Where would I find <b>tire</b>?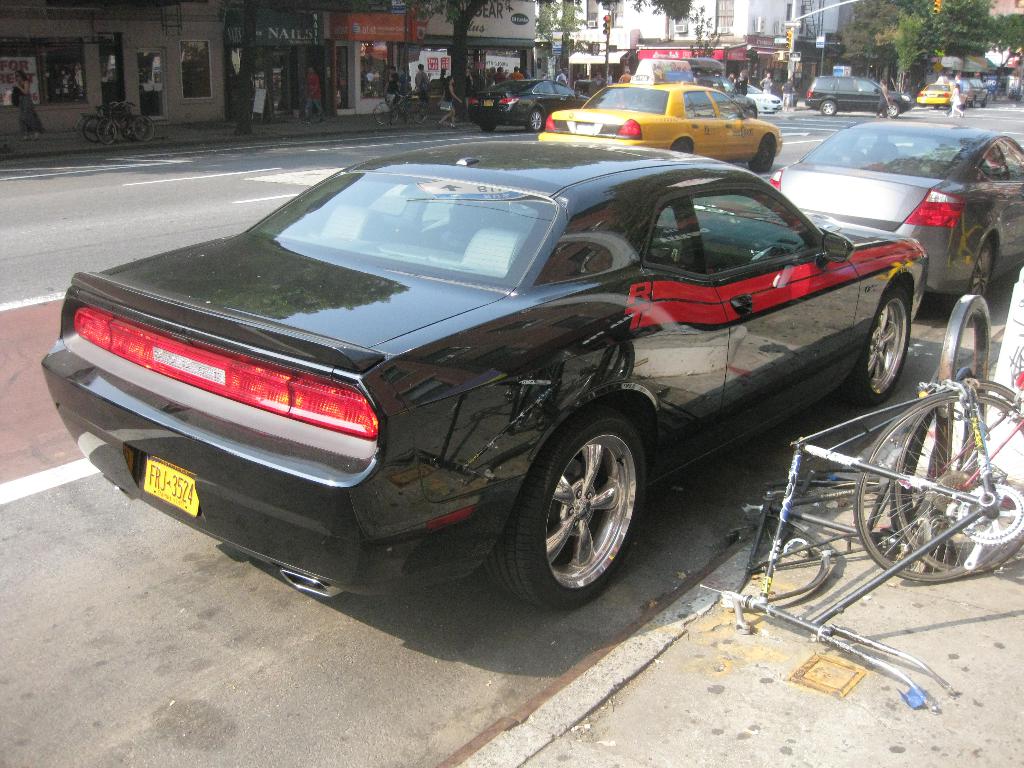
At bbox(478, 118, 497, 131).
